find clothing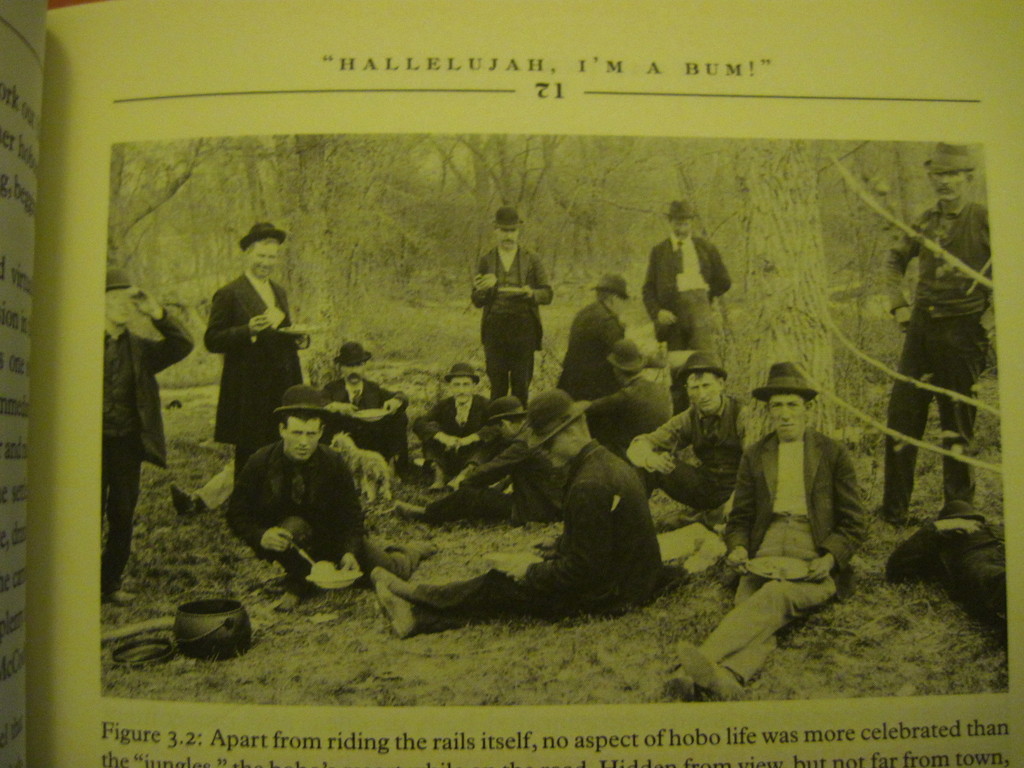
x1=412 y1=400 x2=486 y2=469
